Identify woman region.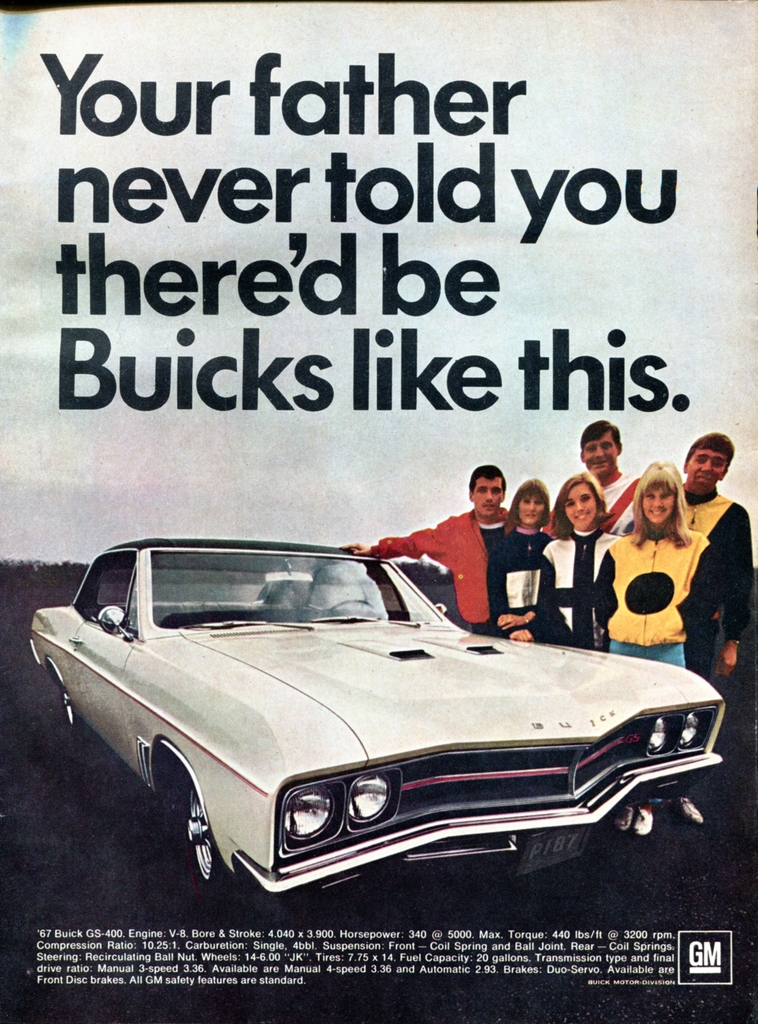
Region: region(542, 475, 621, 650).
